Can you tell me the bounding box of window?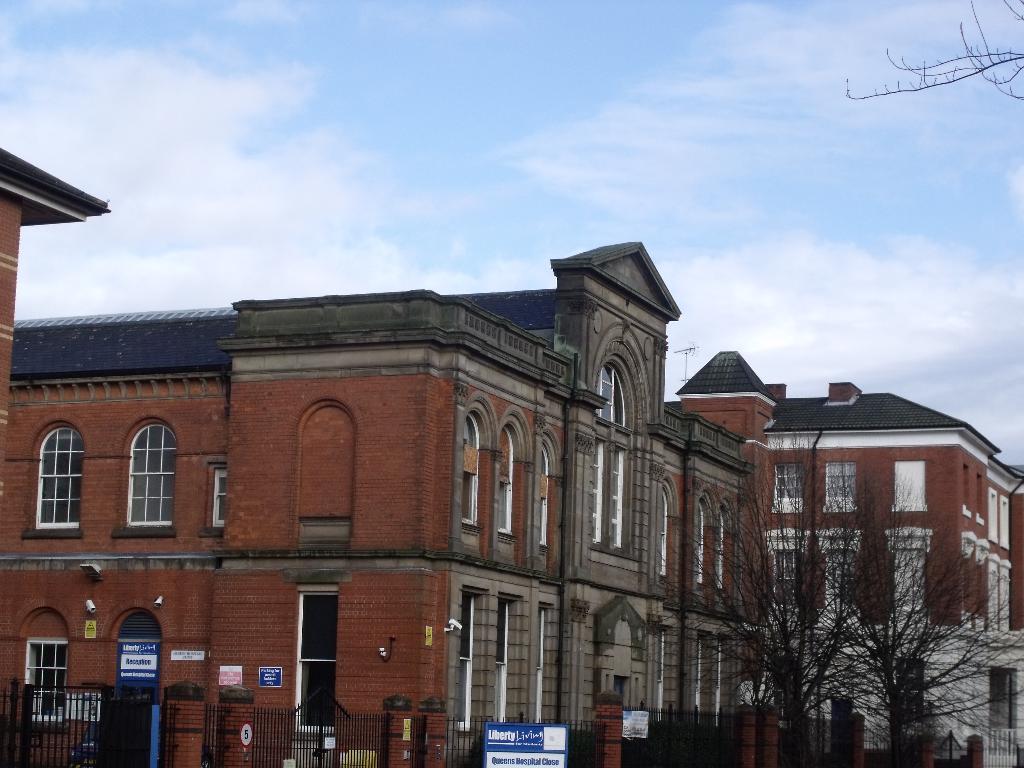
[x1=715, y1=504, x2=730, y2=597].
